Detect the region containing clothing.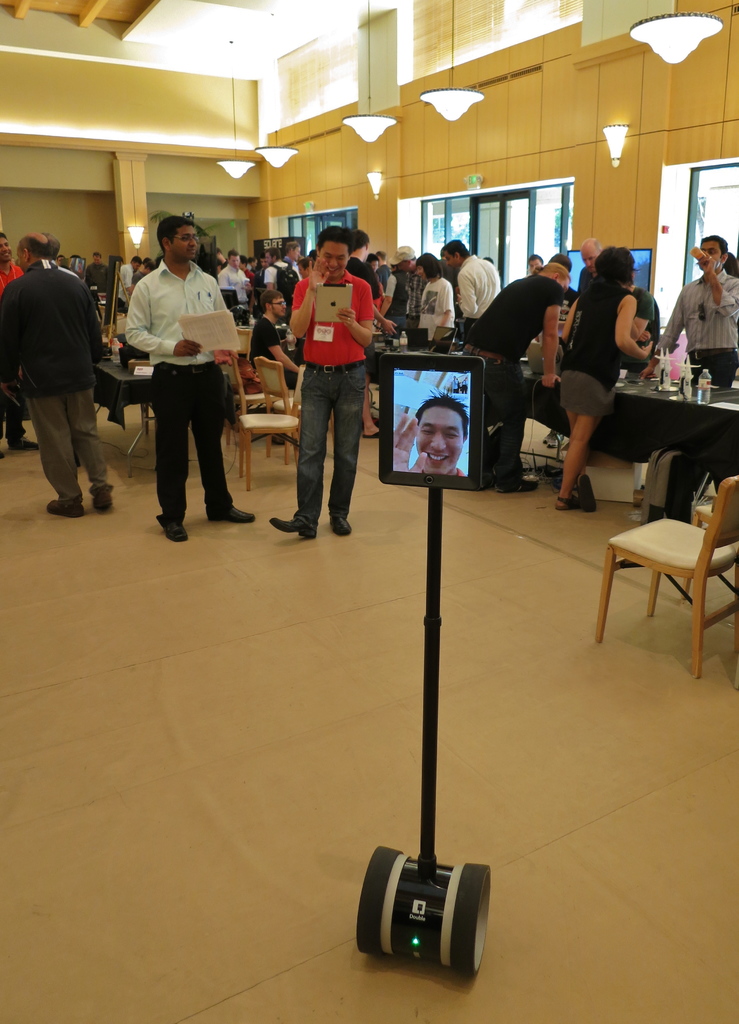
<region>375, 273, 409, 328</region>.
